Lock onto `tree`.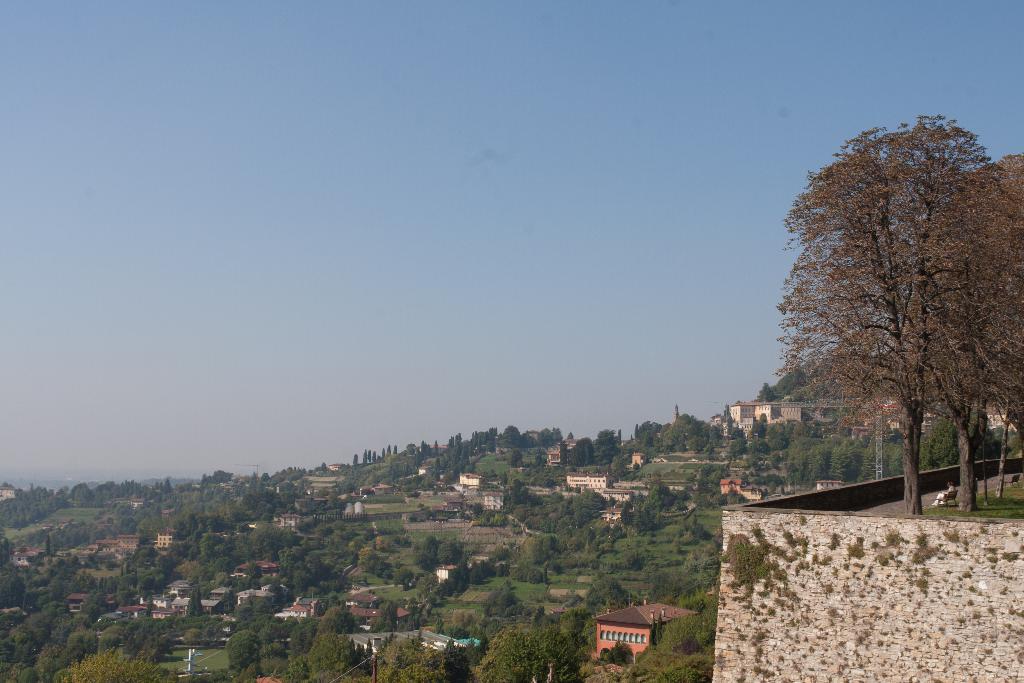
Locked: [x1=915, y1=420, x2=965, y2=468].
